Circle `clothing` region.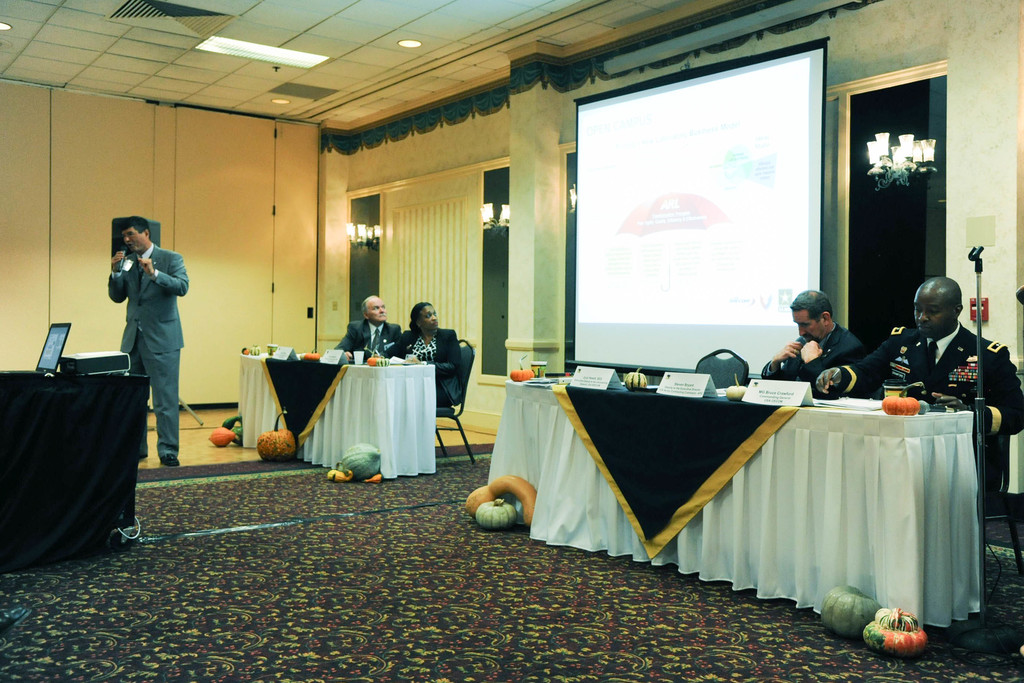
Region: {"x1": 381, "y1": 327, "x2": 466, "y2": 404}.
